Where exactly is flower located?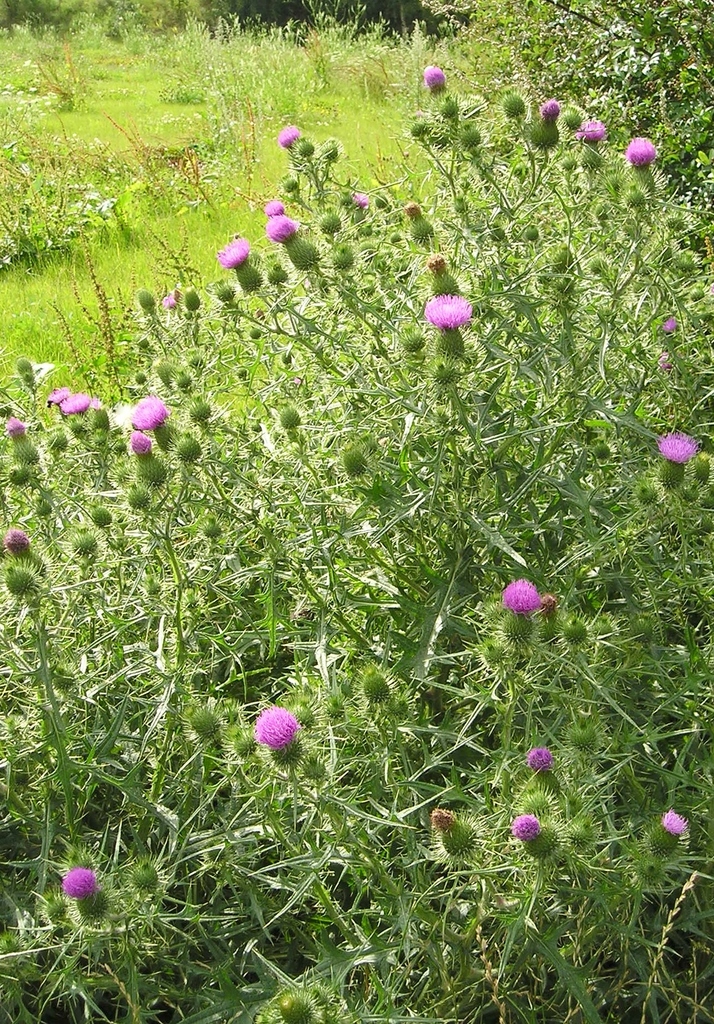
Its bounding box is BBox(420, 61, 446, 94).
